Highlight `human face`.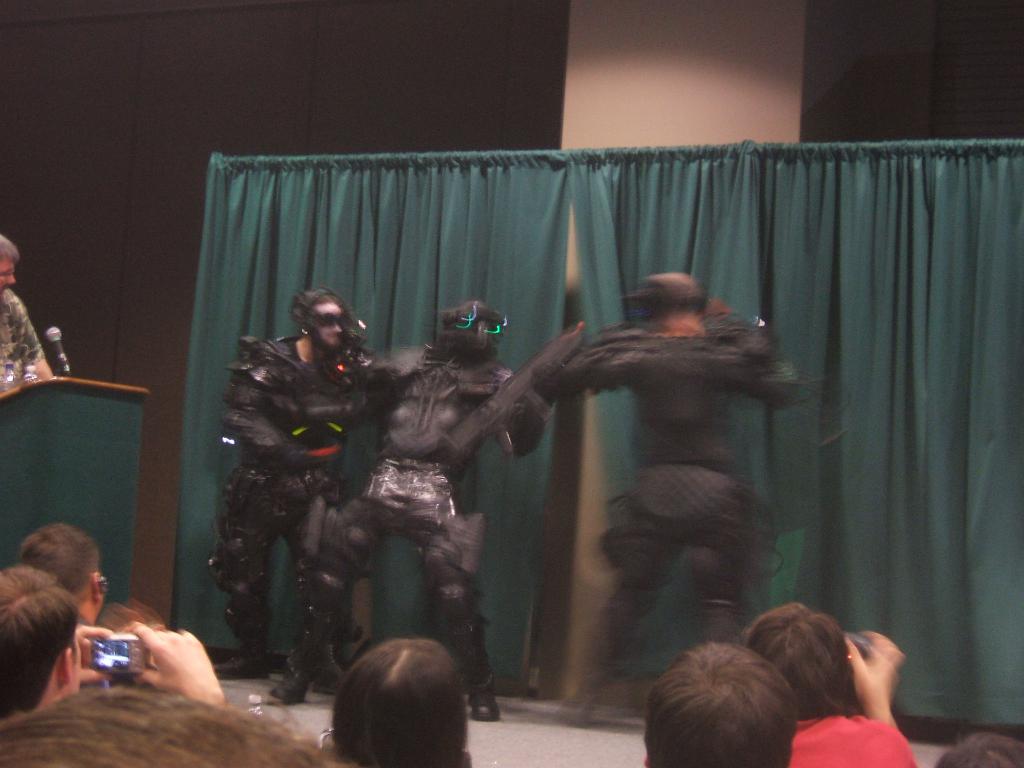
Highlighted region: left=68, top=639, right=85, bottom=691.
